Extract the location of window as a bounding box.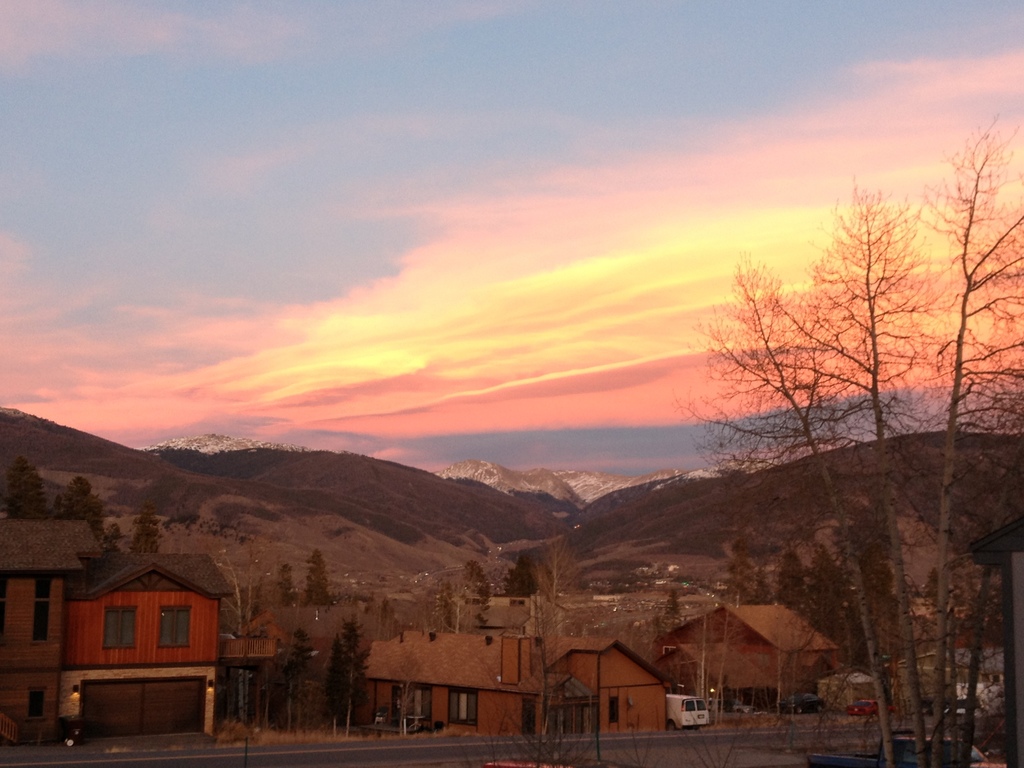
l=694, t=699, r=706, b=711.
